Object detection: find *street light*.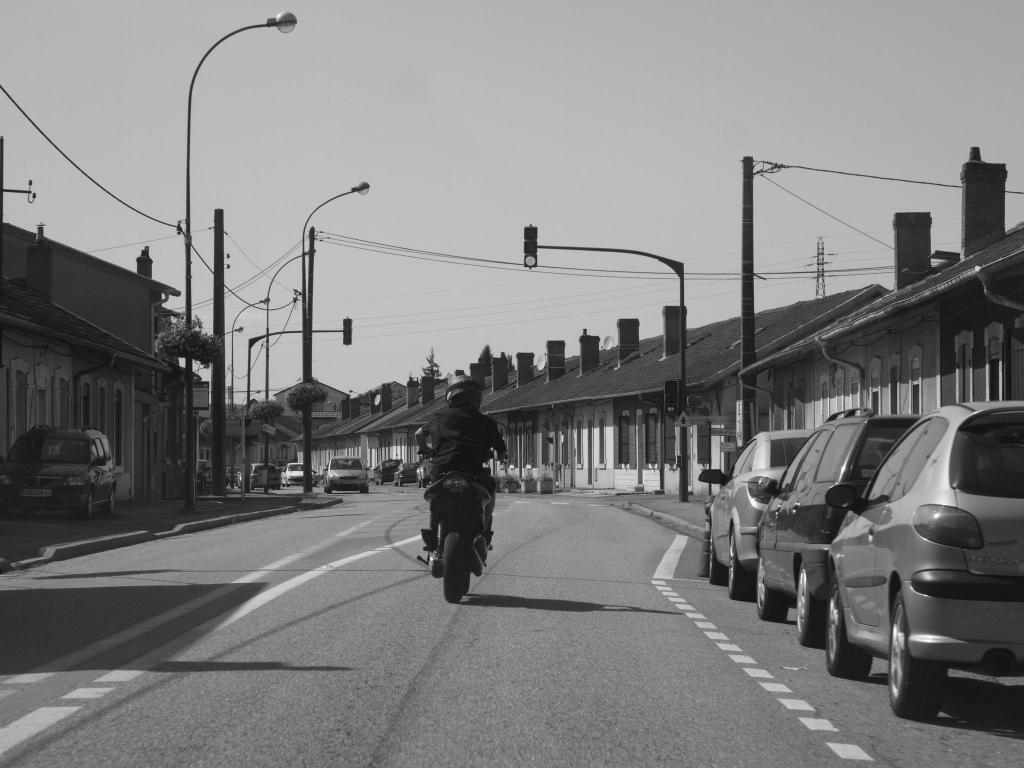
{"x1": 196, "y1": 323, "x2": 246, "y2": 381}.
